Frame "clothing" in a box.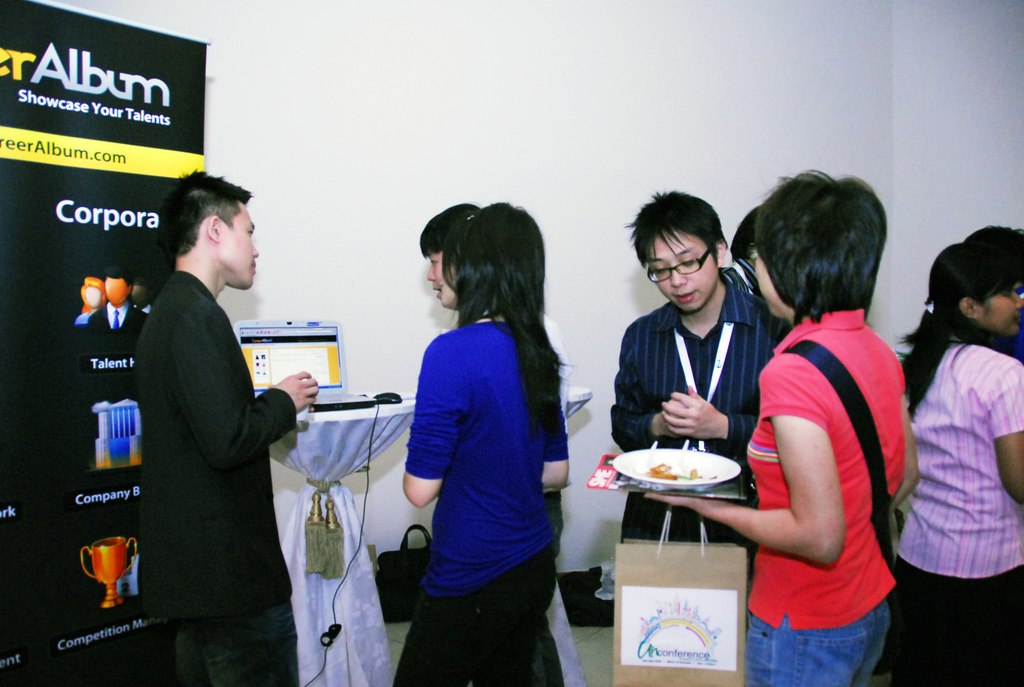
select_region(899, 329, 1023, 686).
